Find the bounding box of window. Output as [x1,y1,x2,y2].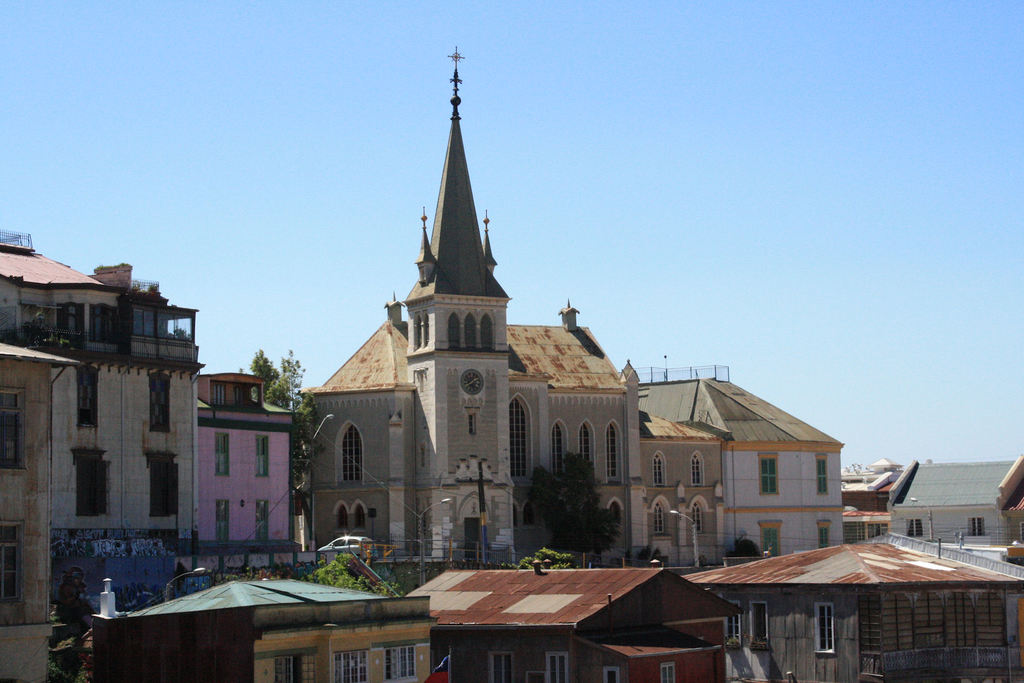
[356,504,362,528].
